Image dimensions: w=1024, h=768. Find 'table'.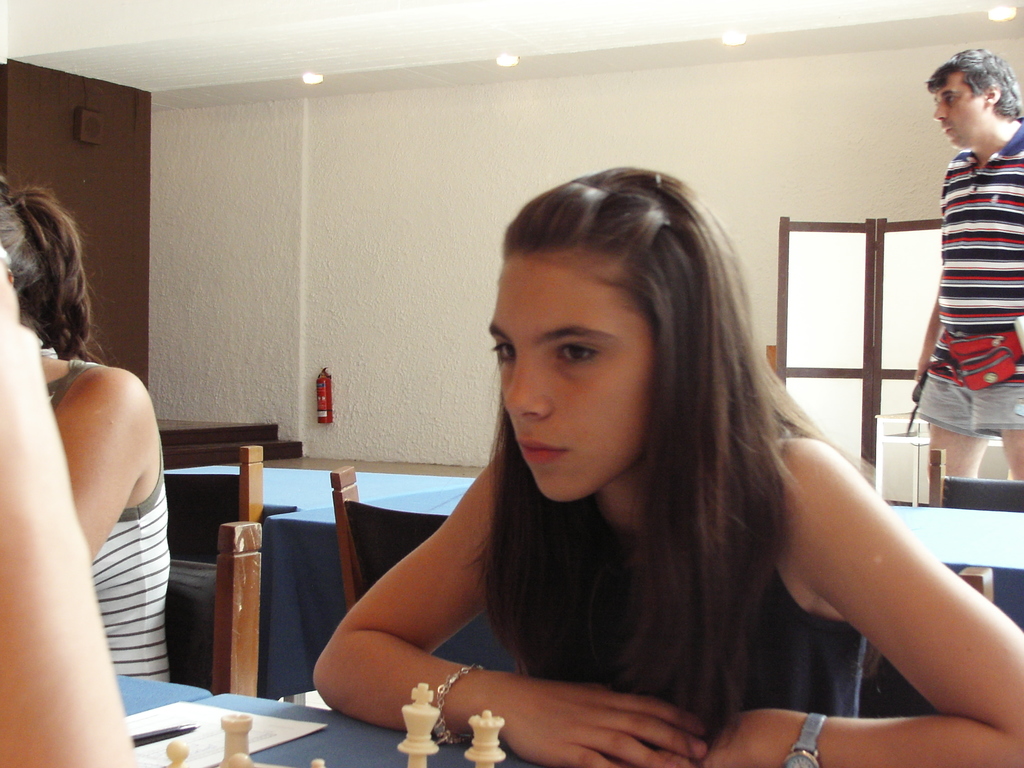
<region>187, 691, 553, 767</region>.
